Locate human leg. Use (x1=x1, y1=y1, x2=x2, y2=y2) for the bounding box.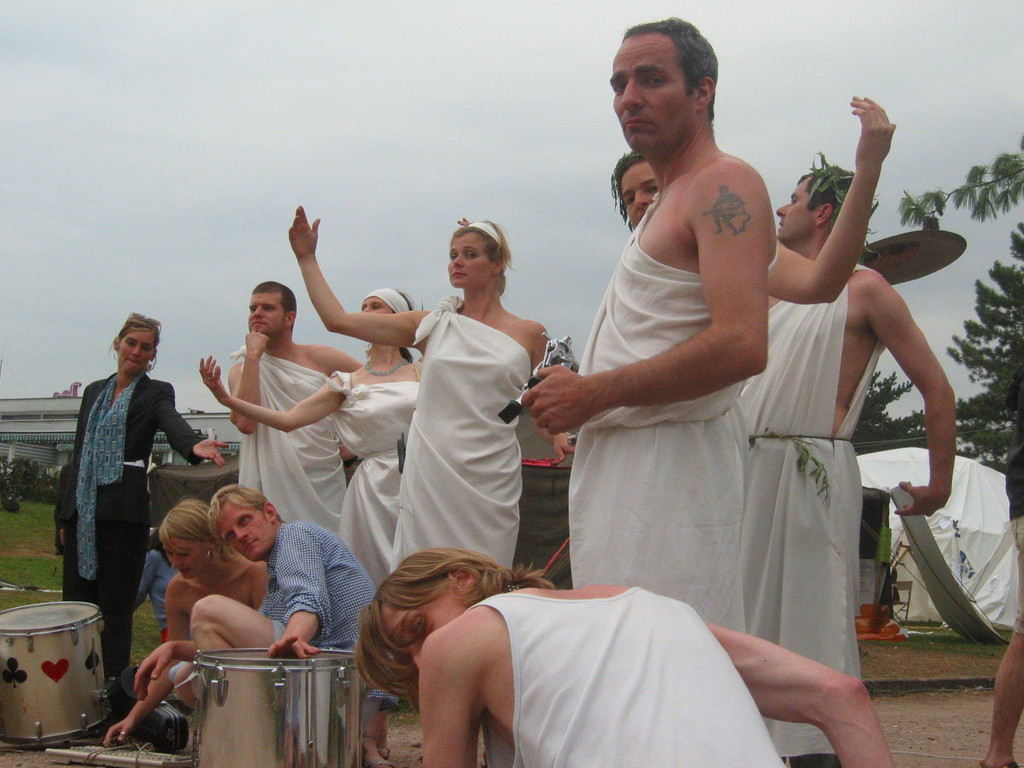
(x1=976, y1=442, x2=1023, y2=767).
